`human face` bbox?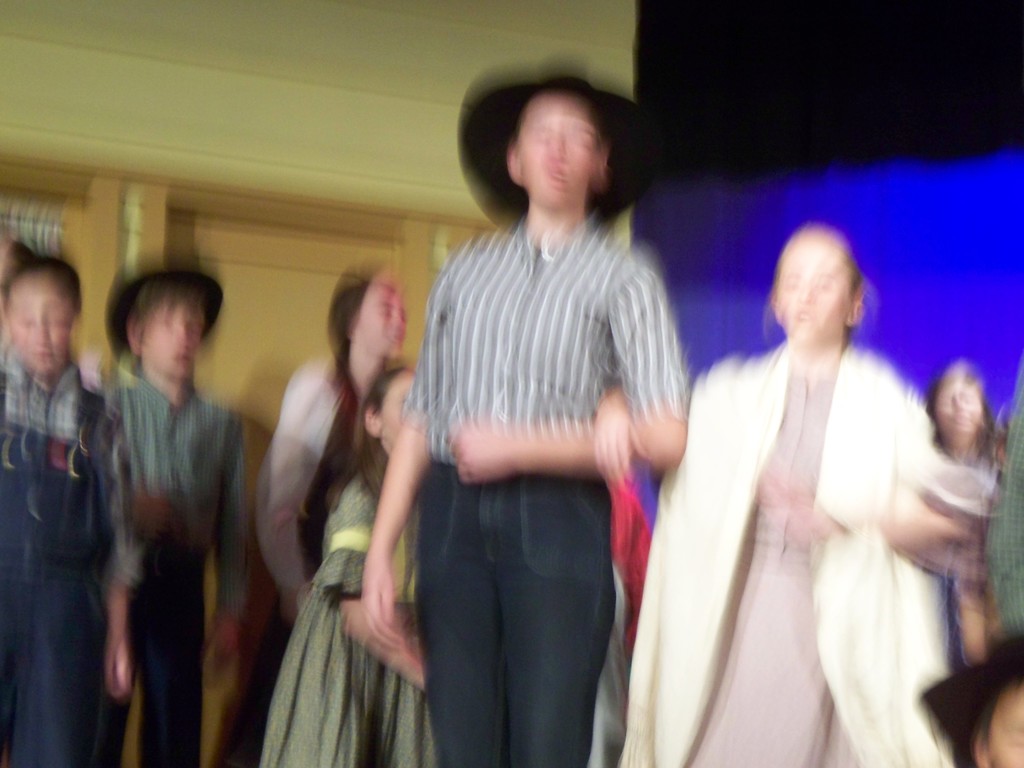
x1=737 y1=244 x2=842 y2=339
